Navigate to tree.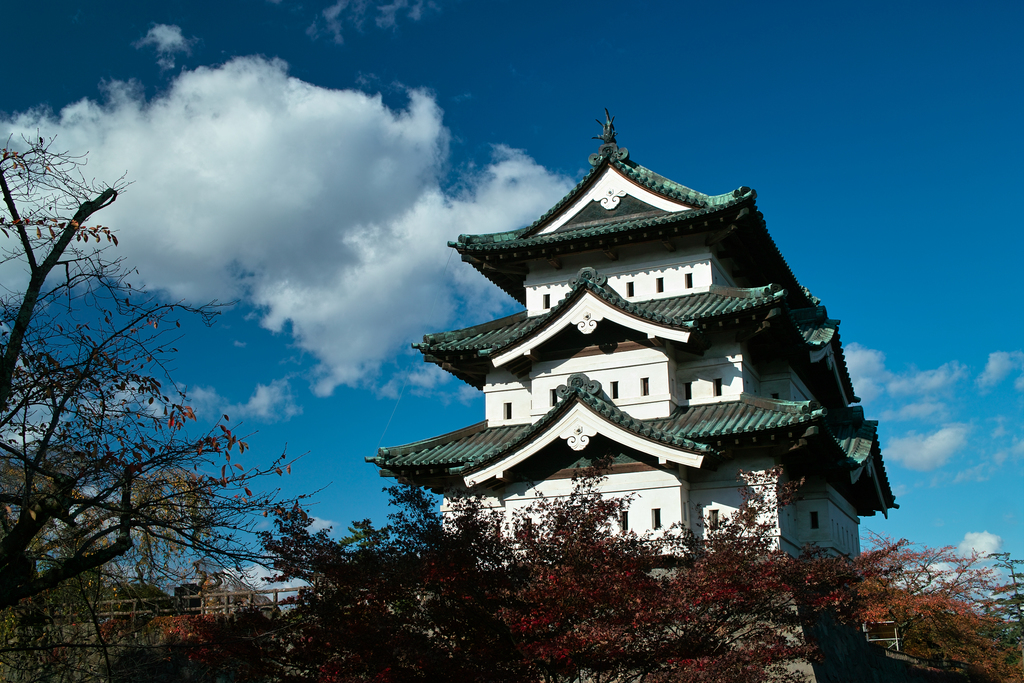
Navigation target: pyautogui.locateOnScreen(100, 584, 173, 618).
